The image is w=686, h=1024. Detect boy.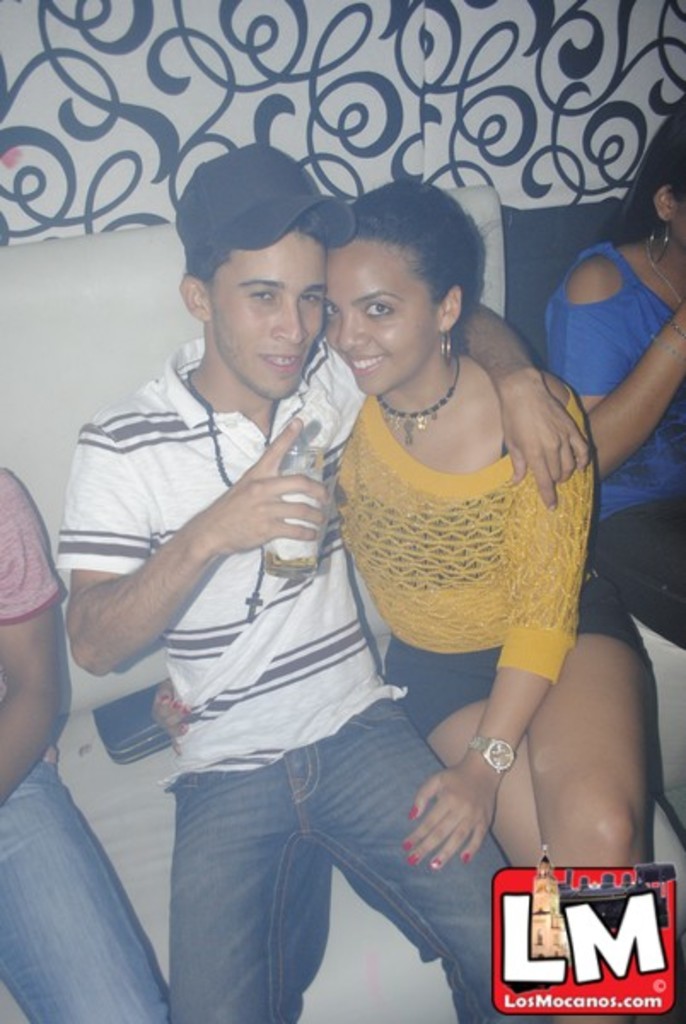
Detection: bbox=[65, 160, 555, 1022].
